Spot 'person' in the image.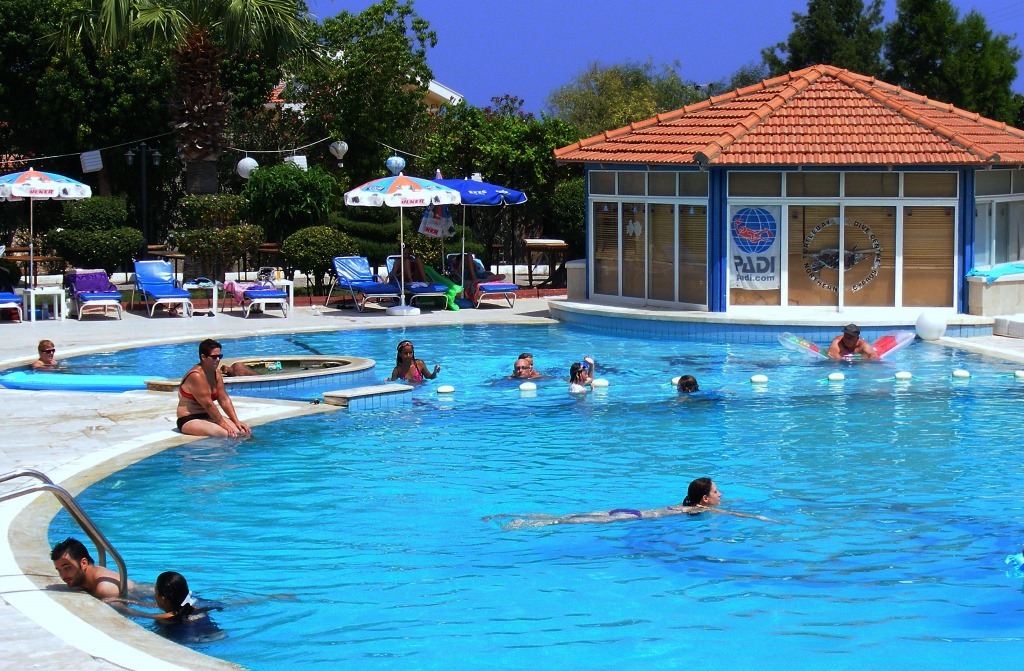
'person' found at bbox=[52, 536, 148, 601].
